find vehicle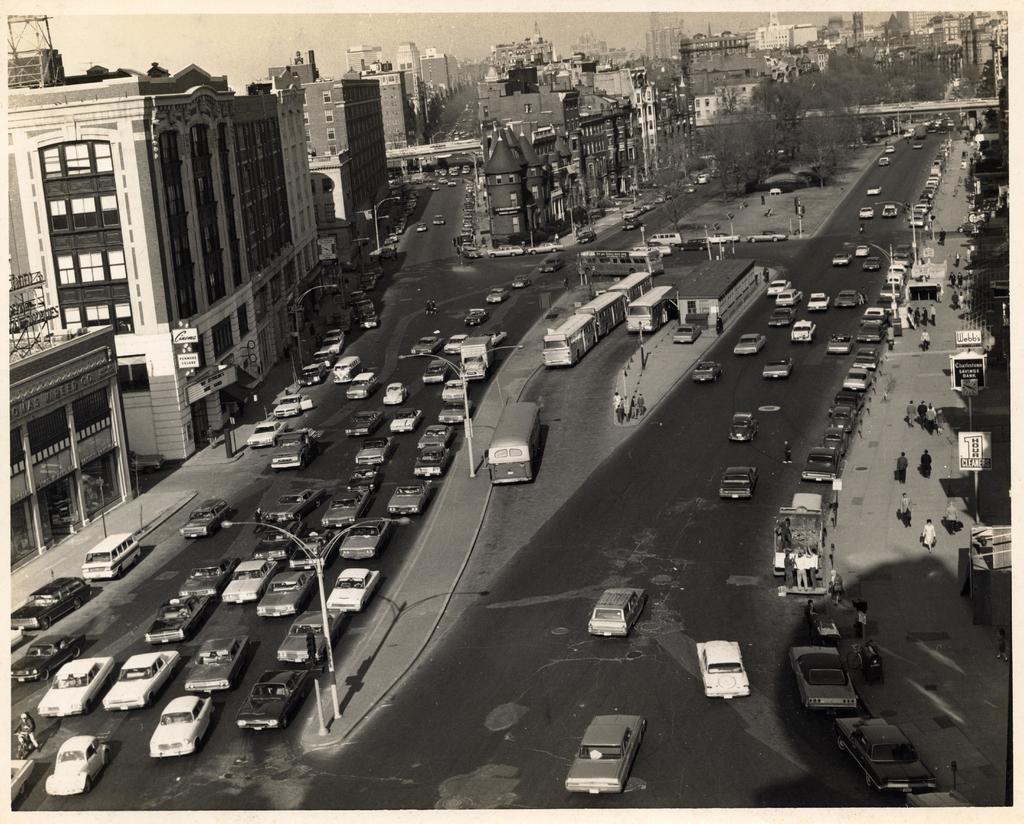
36/654/115/715
